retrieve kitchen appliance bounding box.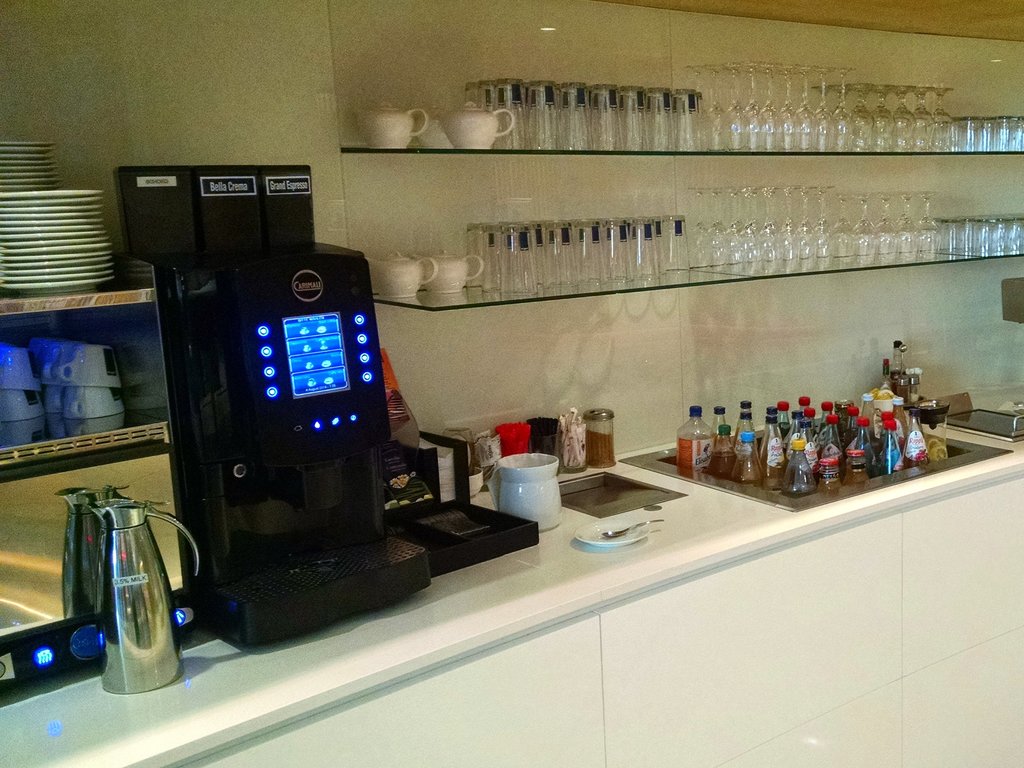
Bounding box: [85, 495, 200, 695].
